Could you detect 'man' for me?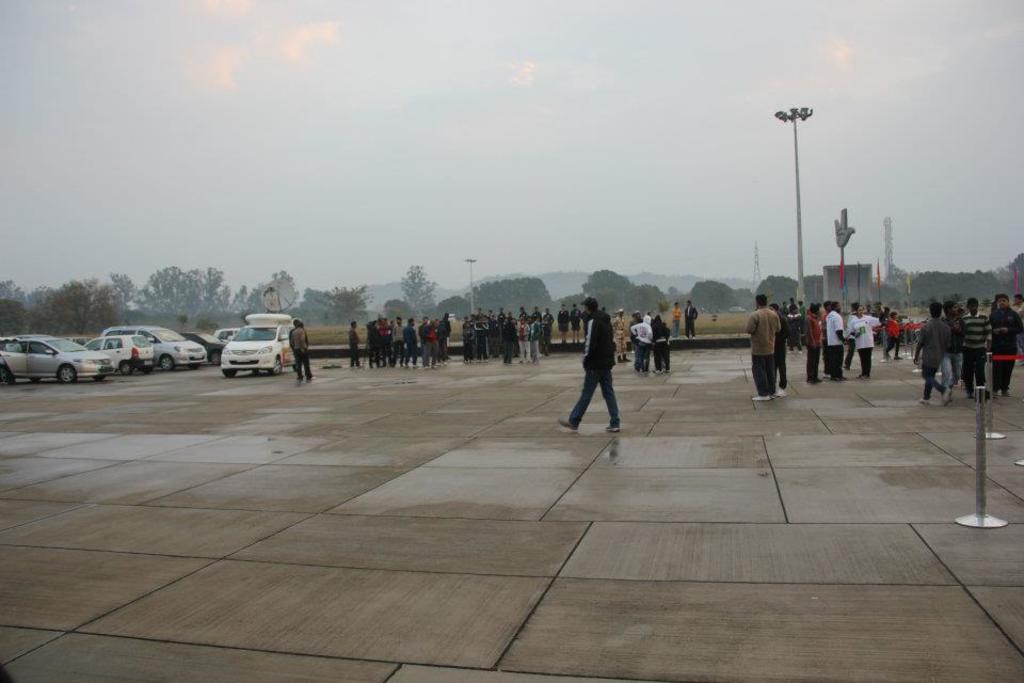
Detection result: (x1=570, y1=296, x2=635, y2=440).
